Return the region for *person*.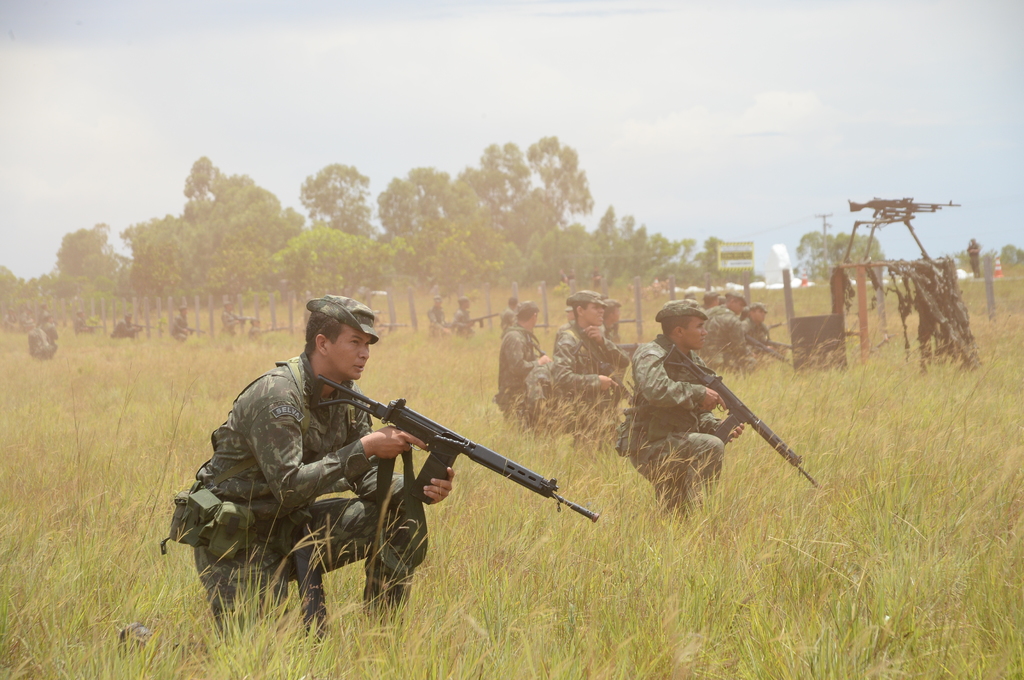
select_region(38, 312, 61, 351).
